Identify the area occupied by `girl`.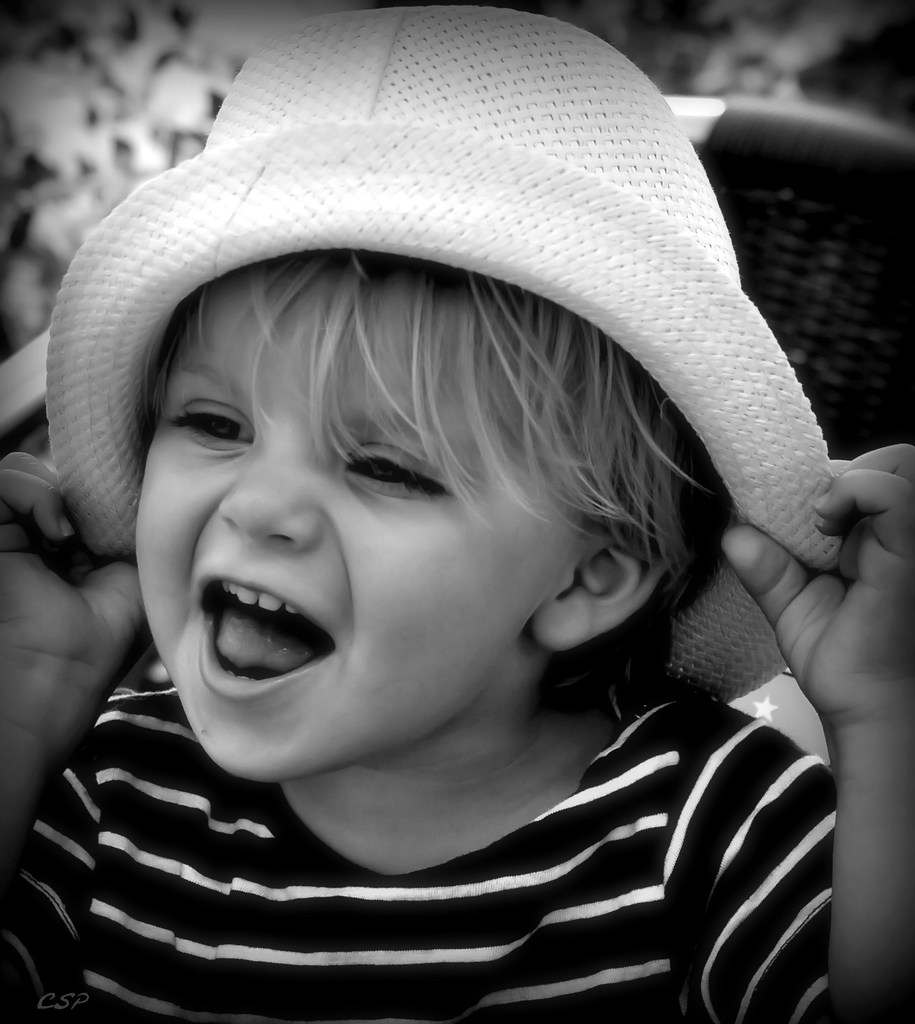
Area: left=0, top=3, right=914, bottom=1023.
